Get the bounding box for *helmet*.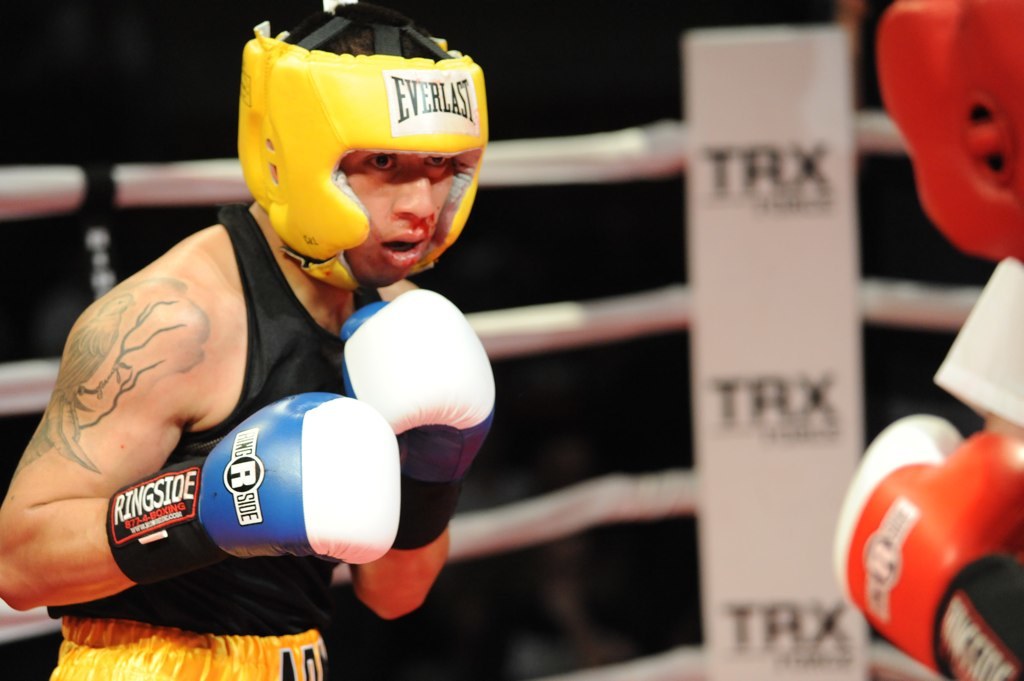
{"x1": 221, "y1": 22, "x2": 482, "y2": 291}.
